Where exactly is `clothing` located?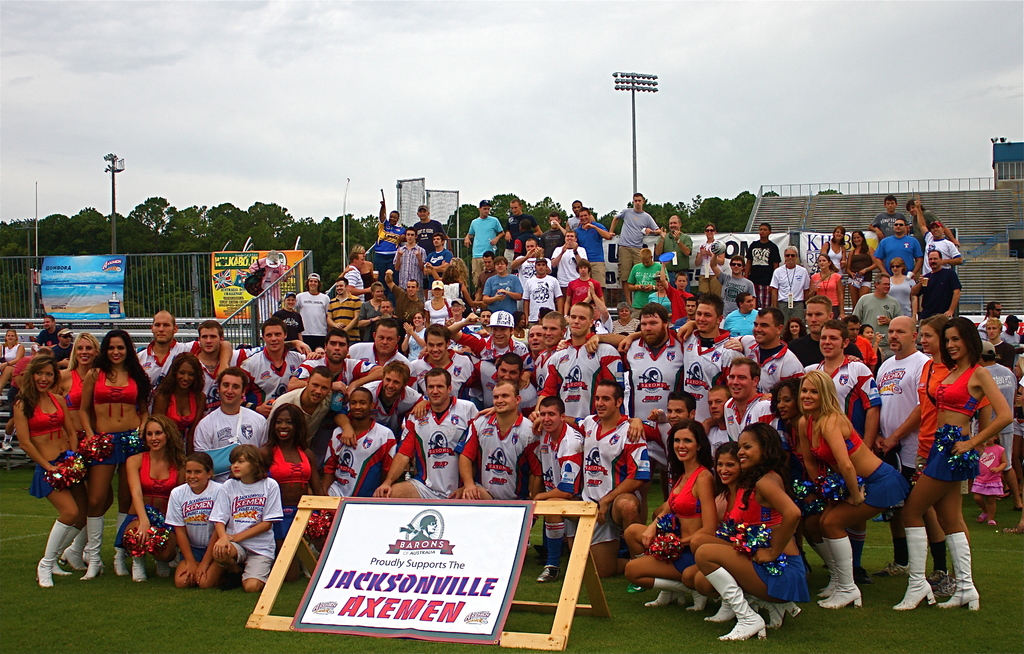
Its bounding box is l=465, t=215, r=501, b=274.
